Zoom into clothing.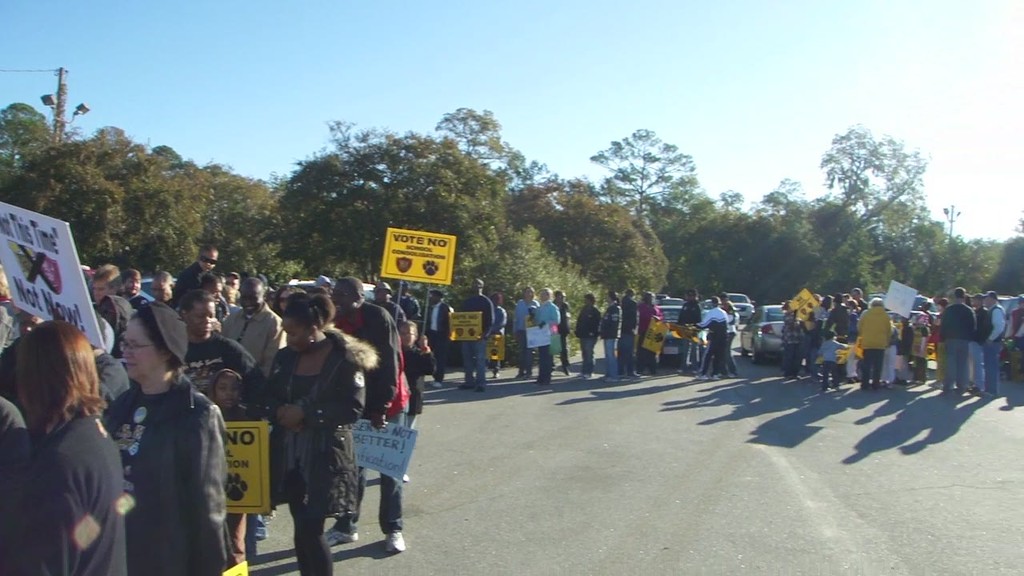
Zoom target: (left=683, top=296, right=696, bottom=365).
